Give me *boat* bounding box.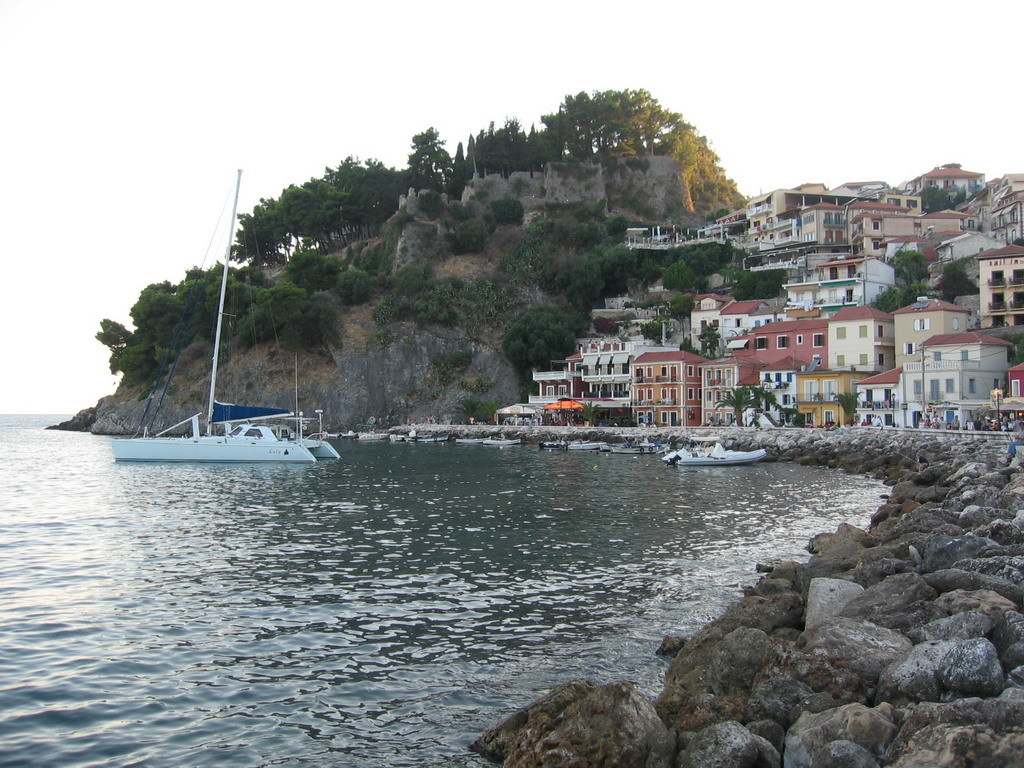
Rect(452, 432, 492, 442).
